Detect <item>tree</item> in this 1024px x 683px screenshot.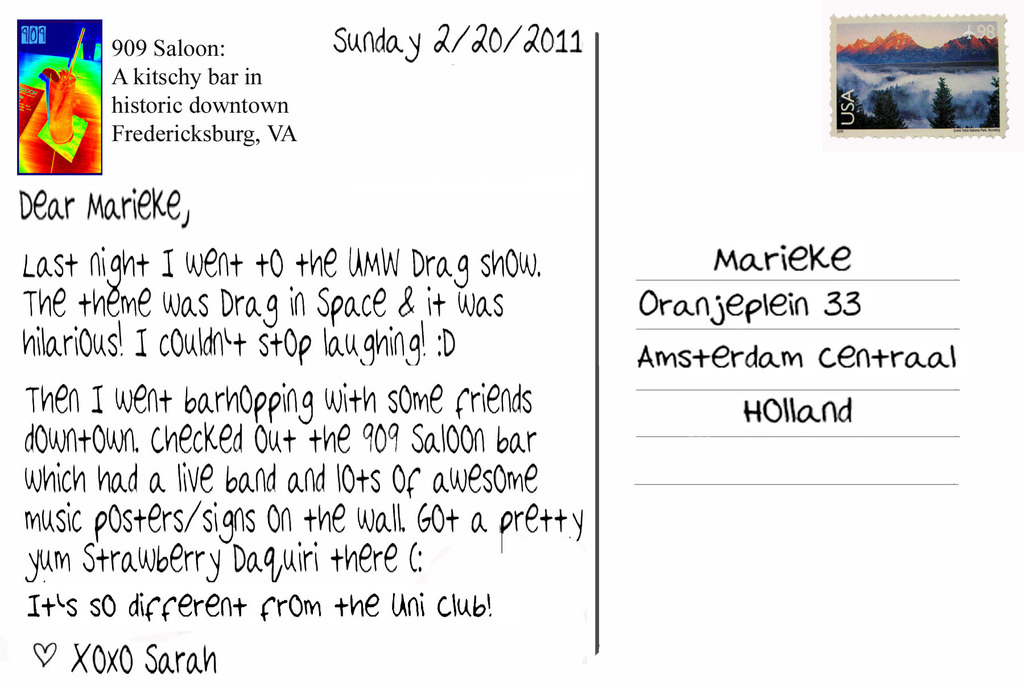
Detection: BBox(977, 79, 1001, 126).
